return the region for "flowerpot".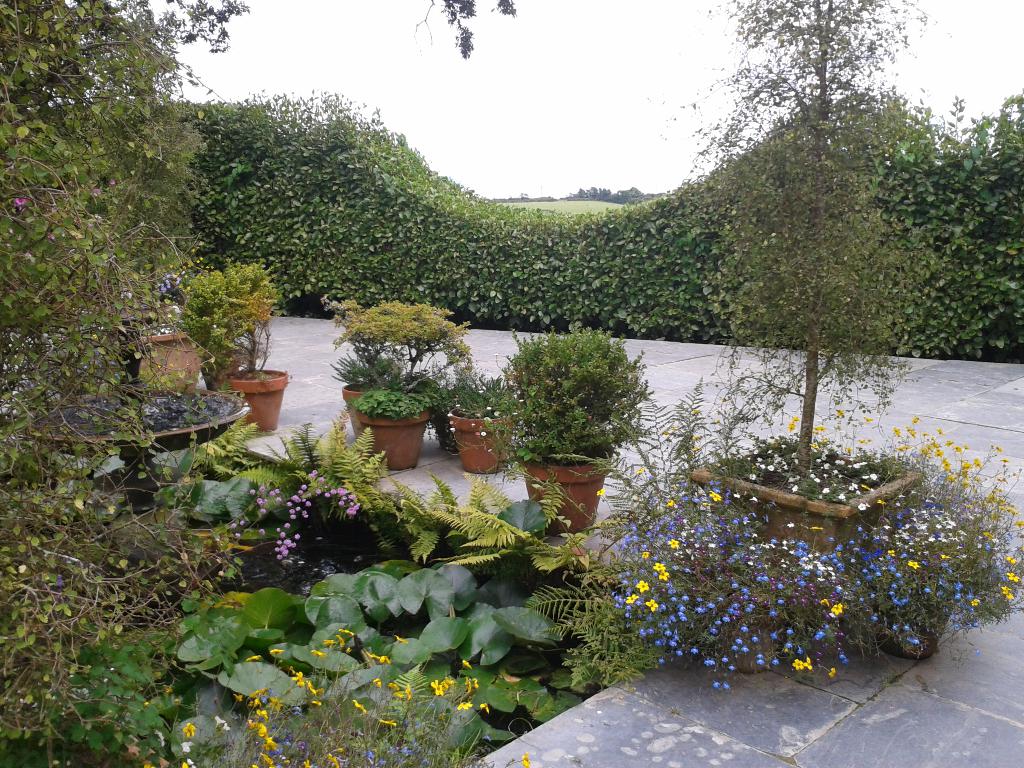
x1=449 y1=408 x2=520 y2=471.
